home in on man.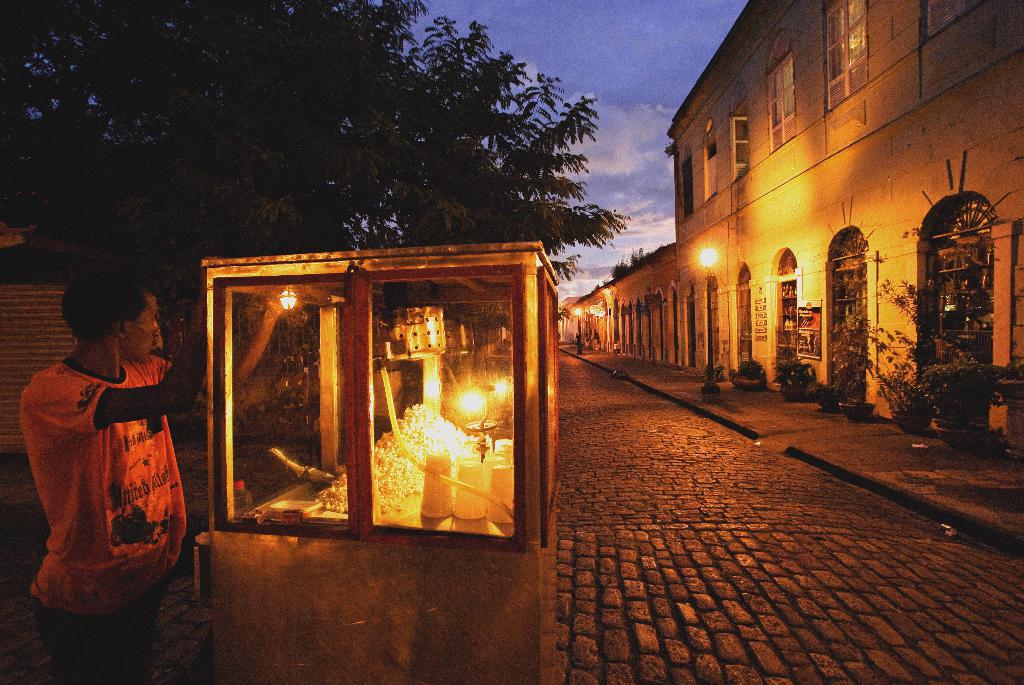
Homed in at bbox=(11, 274, 292, 684).
